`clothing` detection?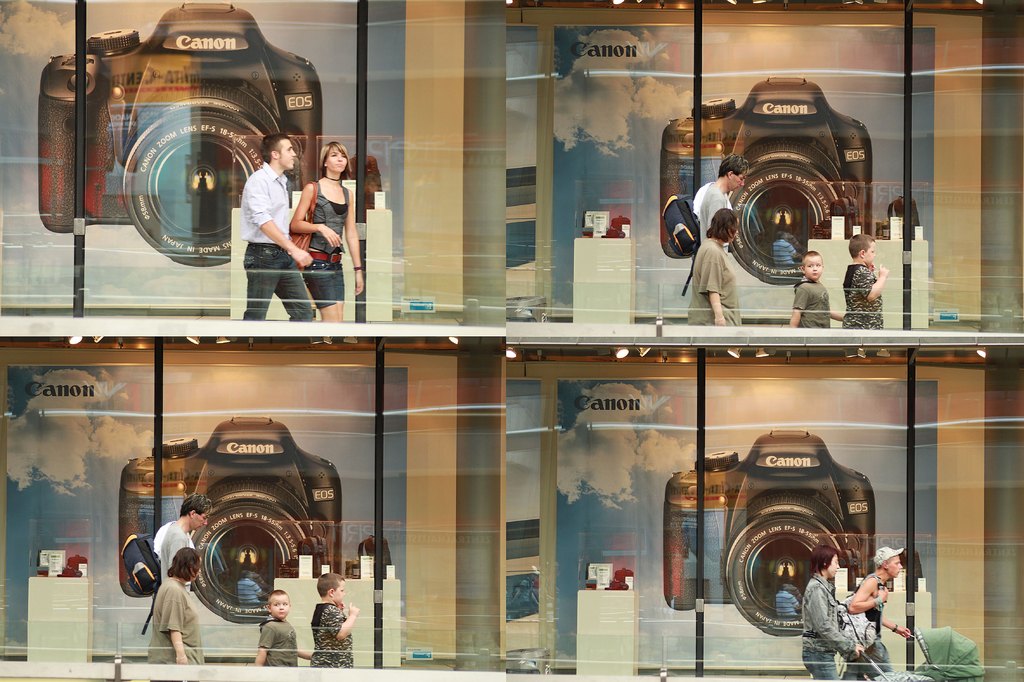
locate(784, 280, 834, 334)
